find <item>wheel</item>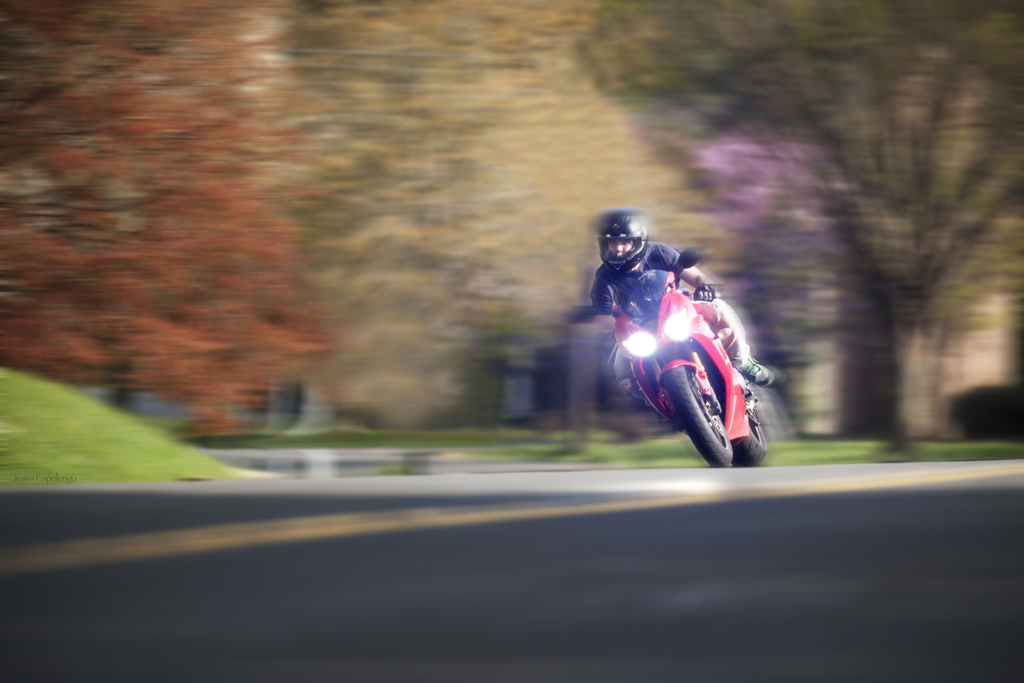
(x1=721, y1=359, x2=767, y2=465)
